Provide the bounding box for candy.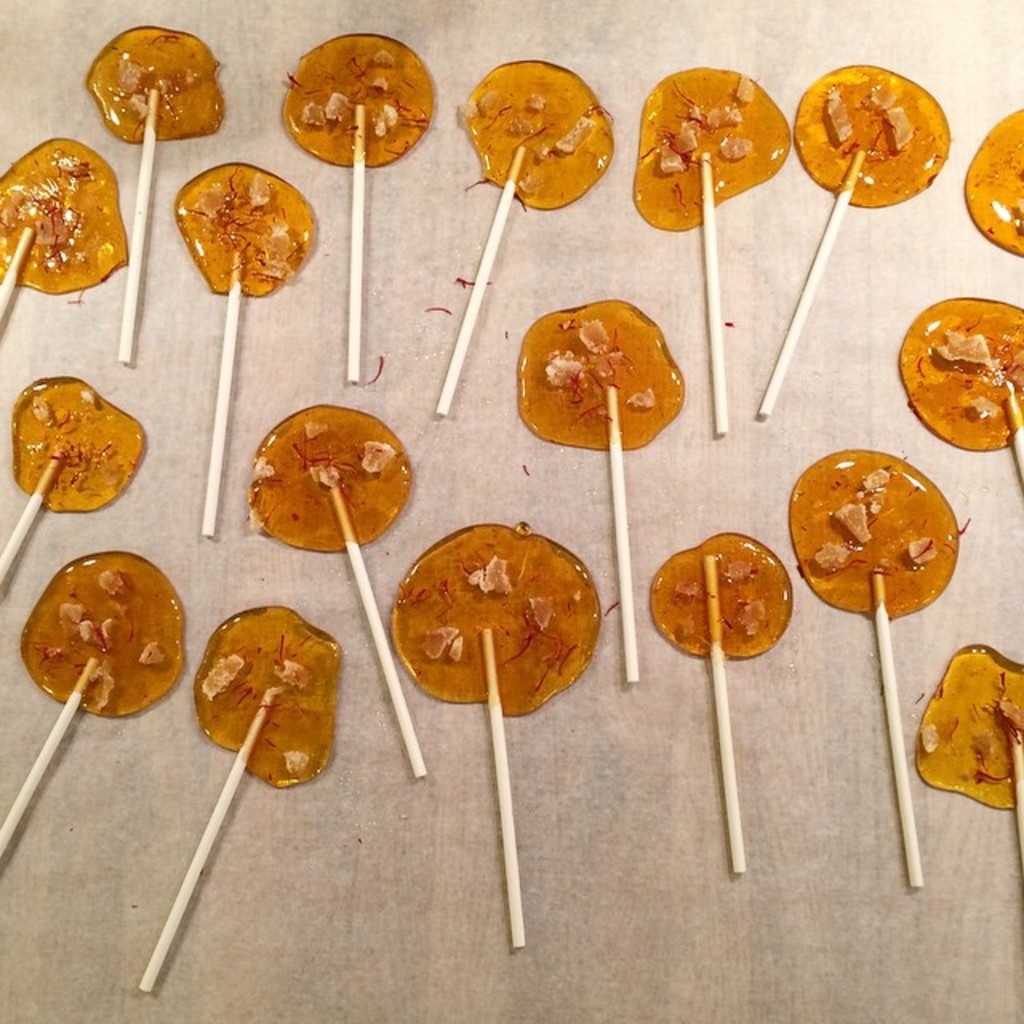
[514, 286, 712, 451].
